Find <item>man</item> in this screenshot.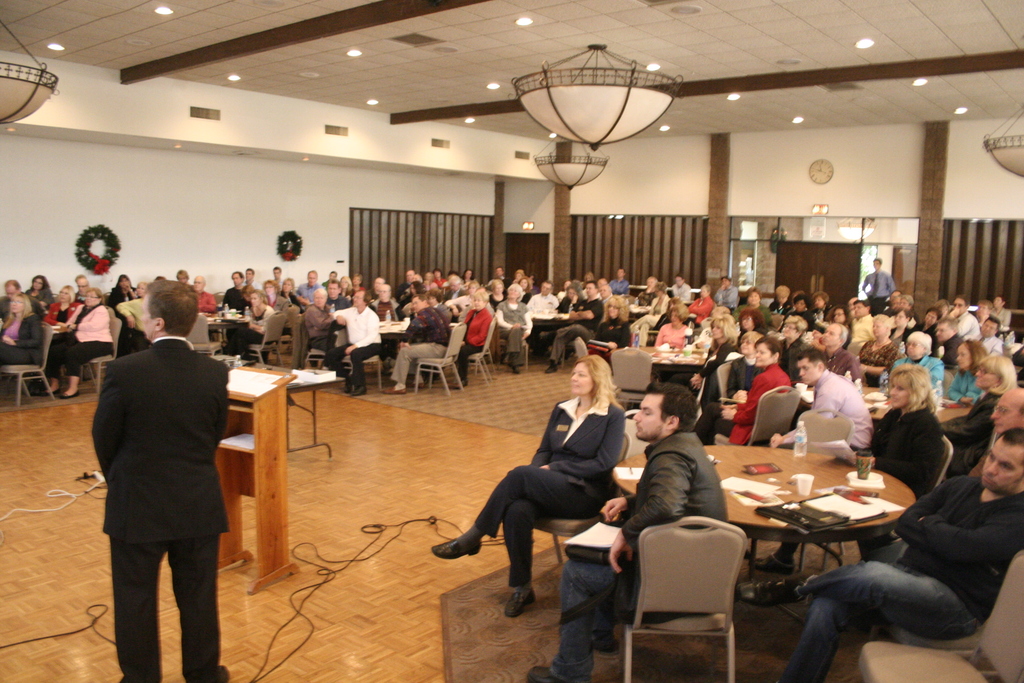
The bounding box for <item>man</item> is bbox=(273, 267, 282, 289).
